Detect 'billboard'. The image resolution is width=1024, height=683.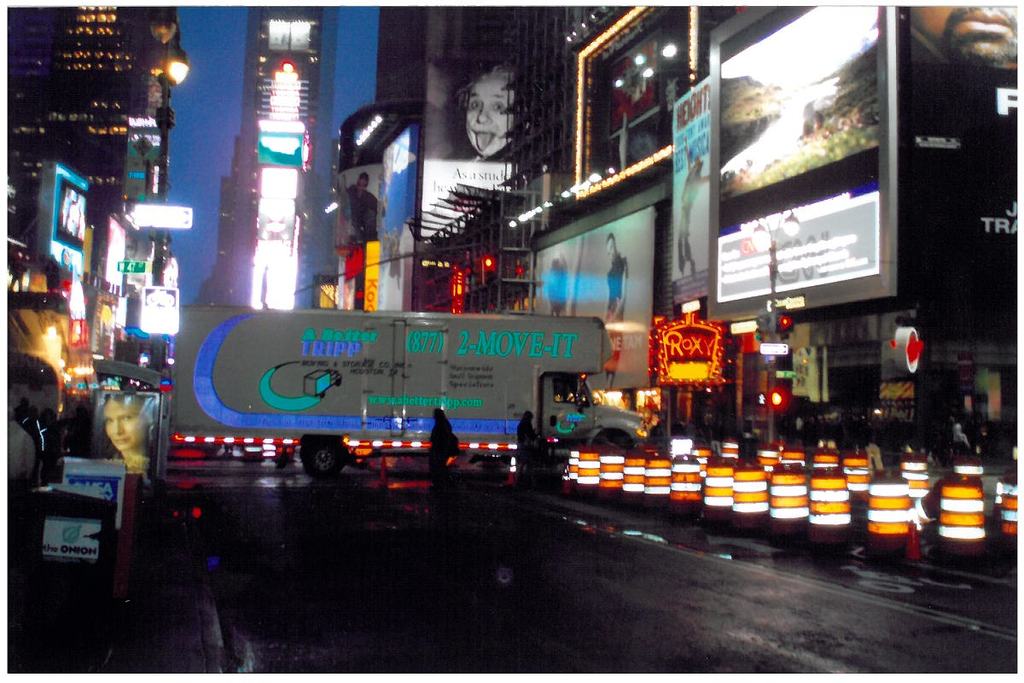
258/127/302/166.
